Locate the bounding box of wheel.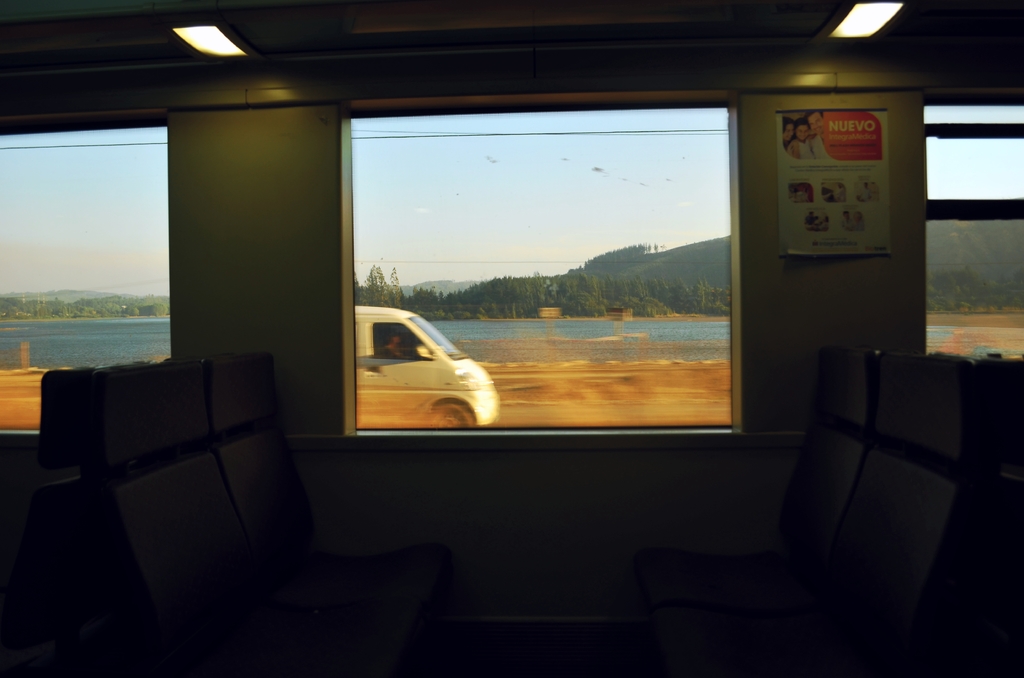
Bounding box: select_region(429, 400, 474, 435).
